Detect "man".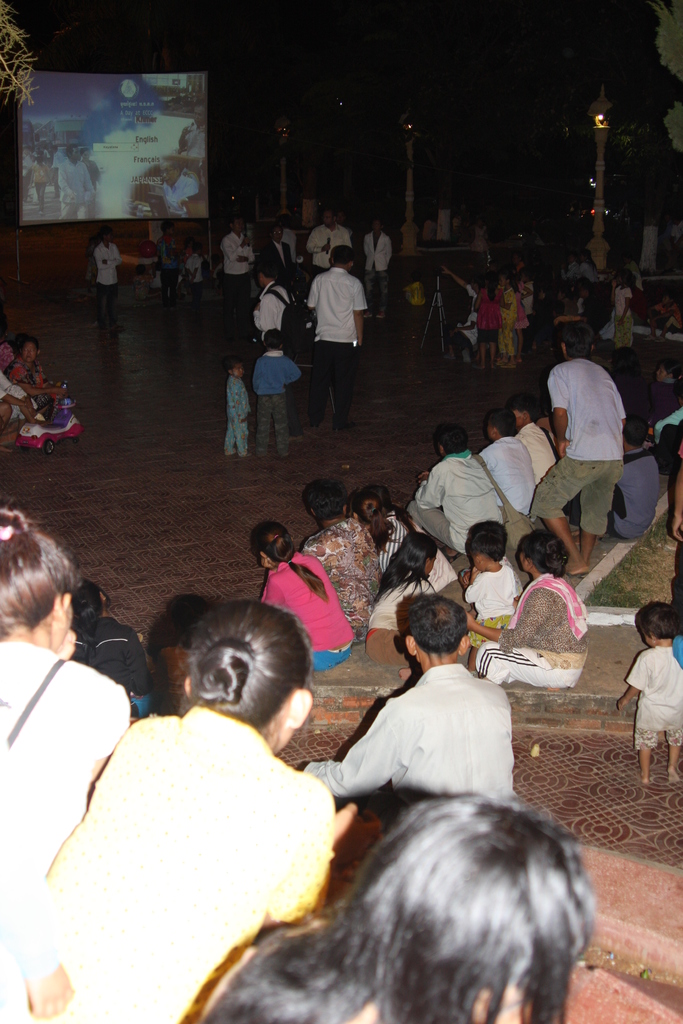
Detected at {"left": 174, "top": 99, "right": 208, "bottom": 157}.
